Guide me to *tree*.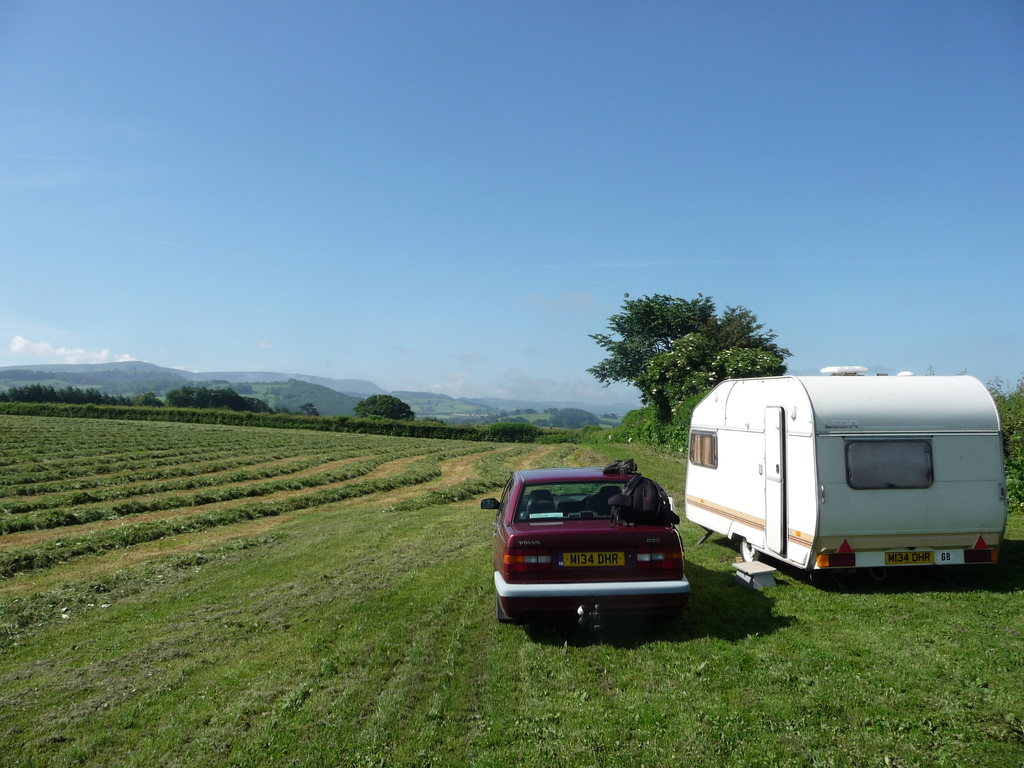
Guidance: 591:290:794:441.
